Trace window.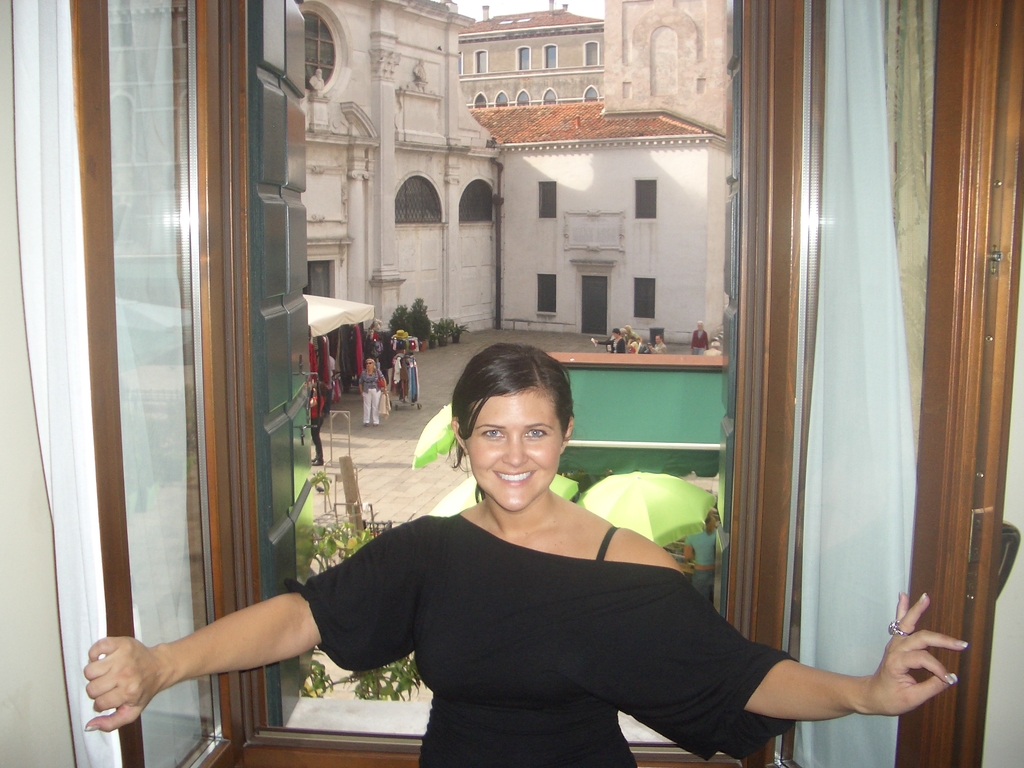
Traced to box=[300, 9, 334, 91].
